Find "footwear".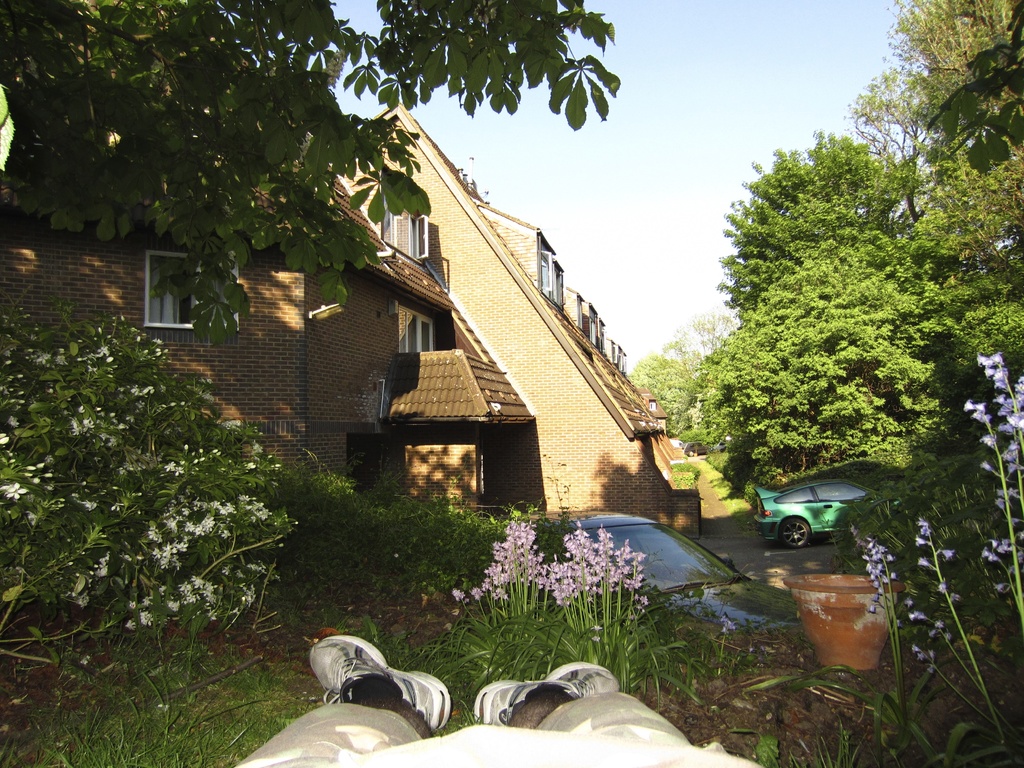
locate(298, 648, 425, 726).
